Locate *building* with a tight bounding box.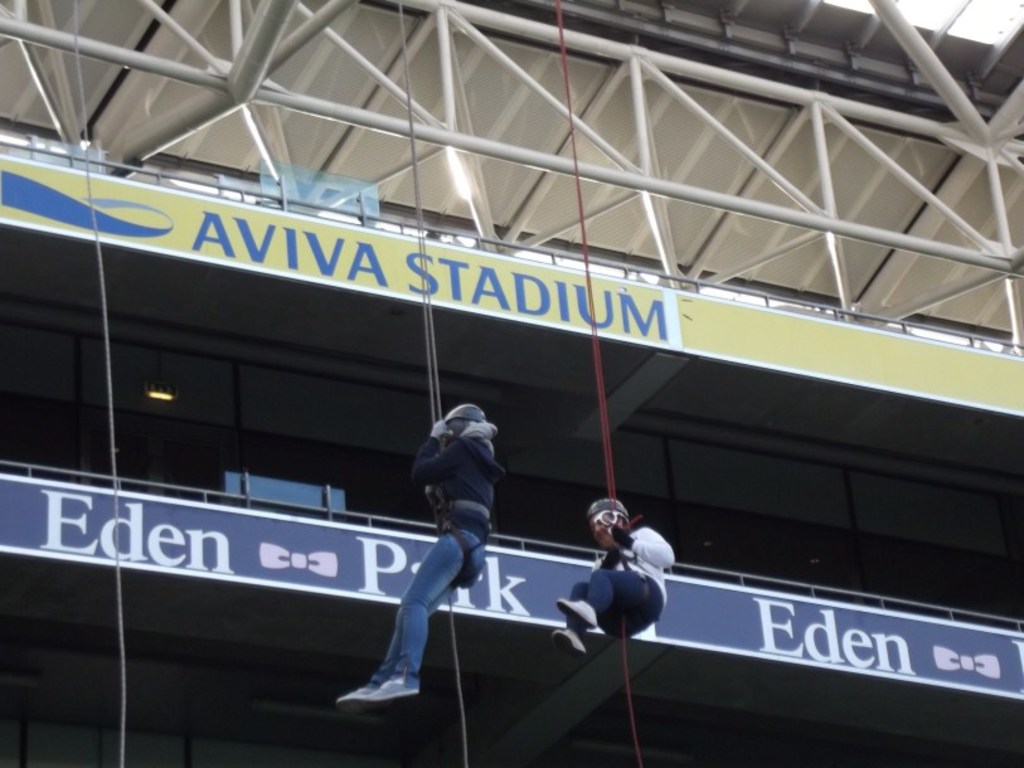
0/0/1023/767.
